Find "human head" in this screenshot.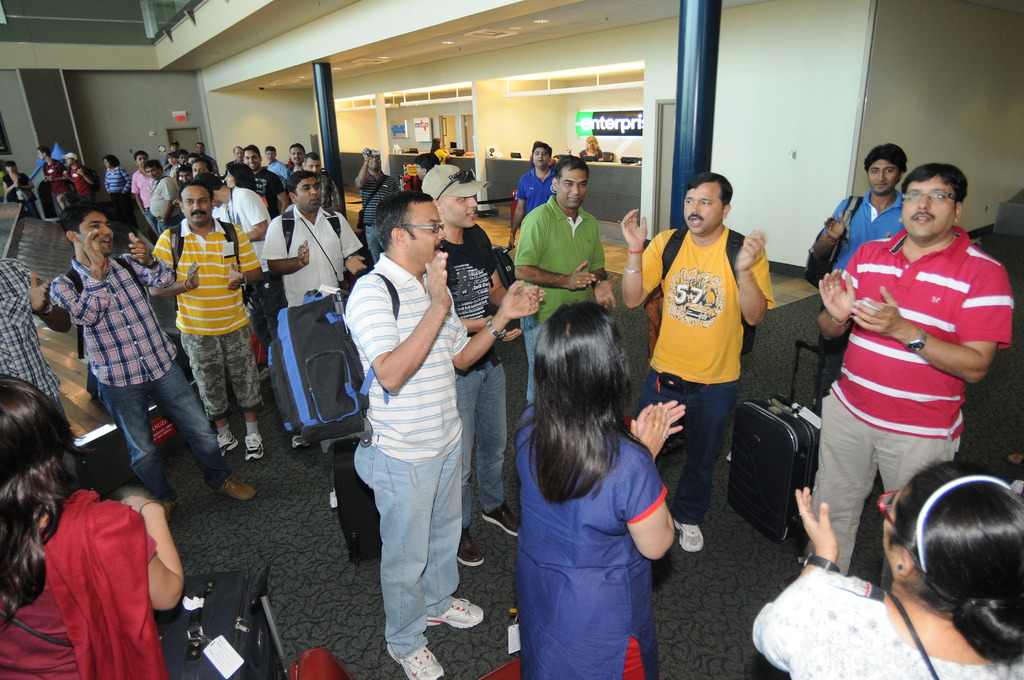
The bounding box for "human head" is (883, 469, 1017, 647).
